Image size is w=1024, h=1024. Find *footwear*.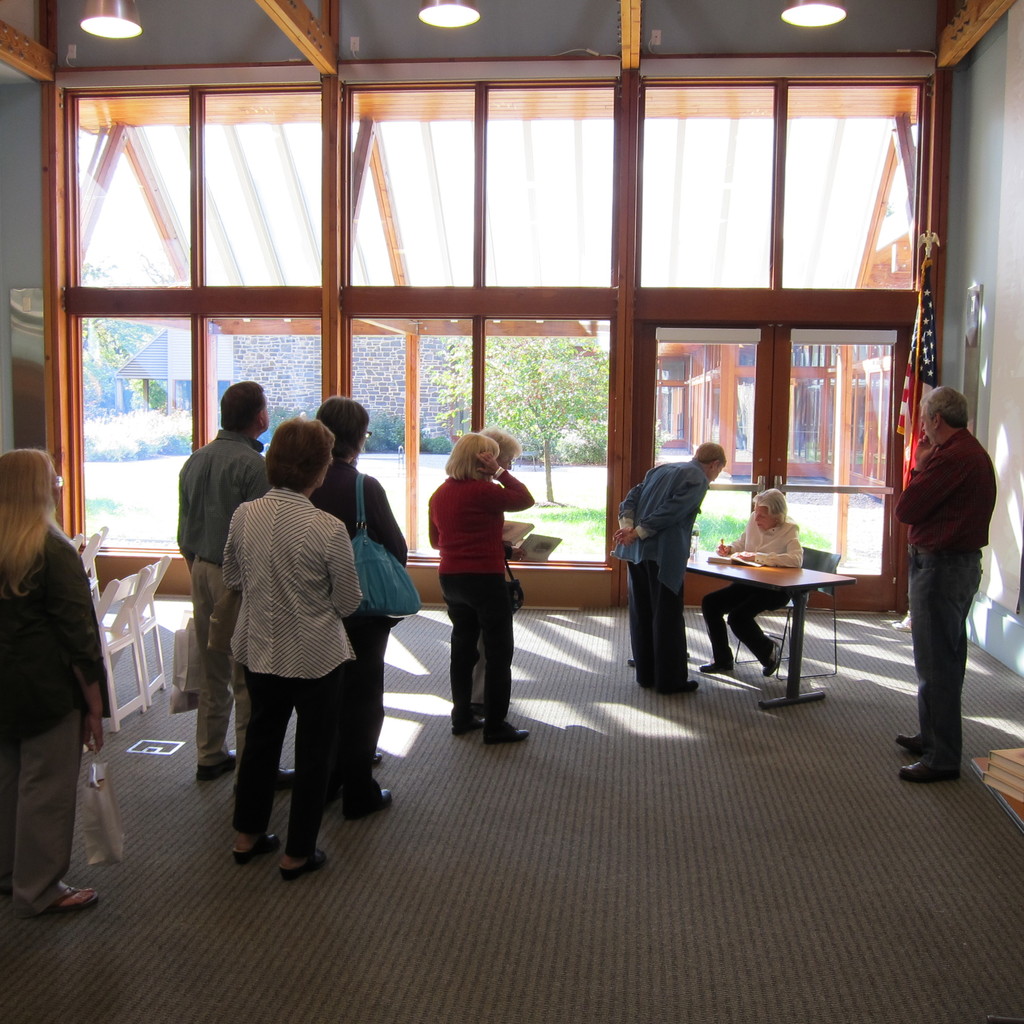
{"left": 230, "top": 825, "right": 278, "bottom": 865}.
